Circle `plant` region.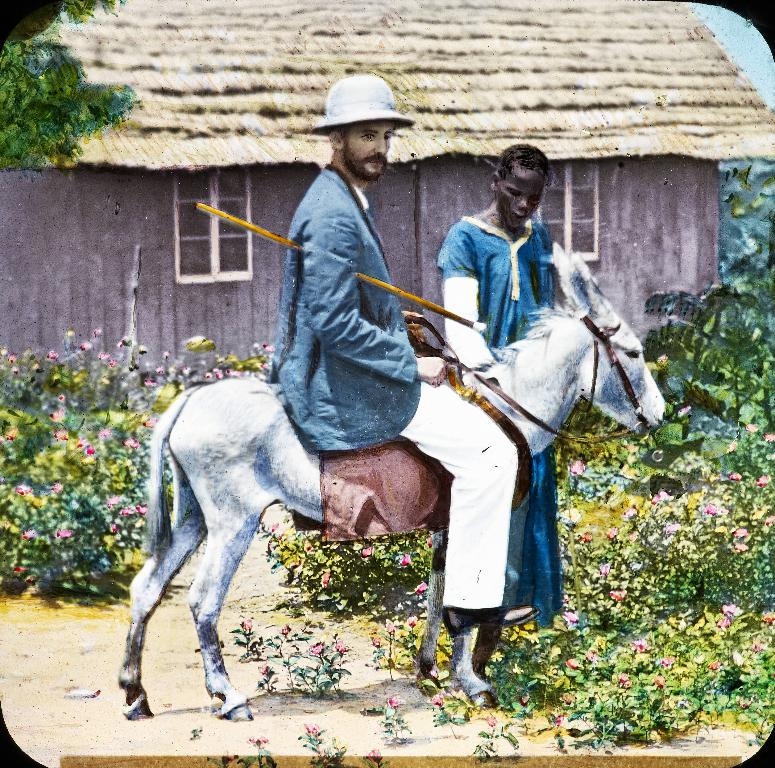
Region: 300,636,325,699.
